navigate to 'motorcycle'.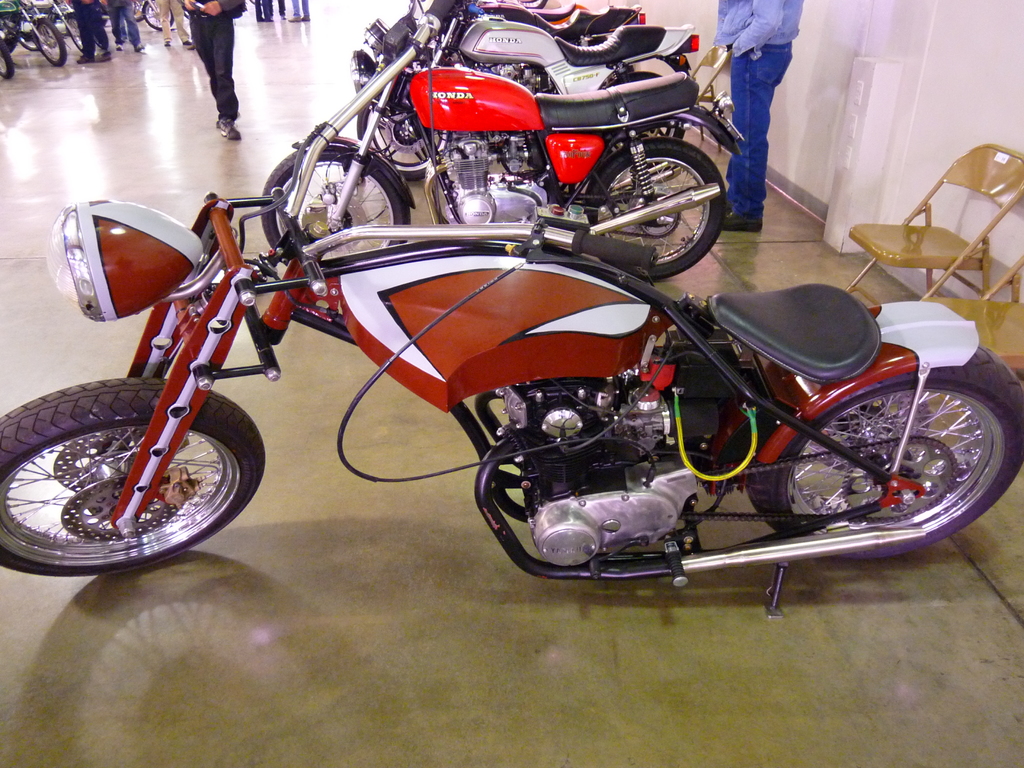
Navigation target: Rect(532, 3, 595, 27).
